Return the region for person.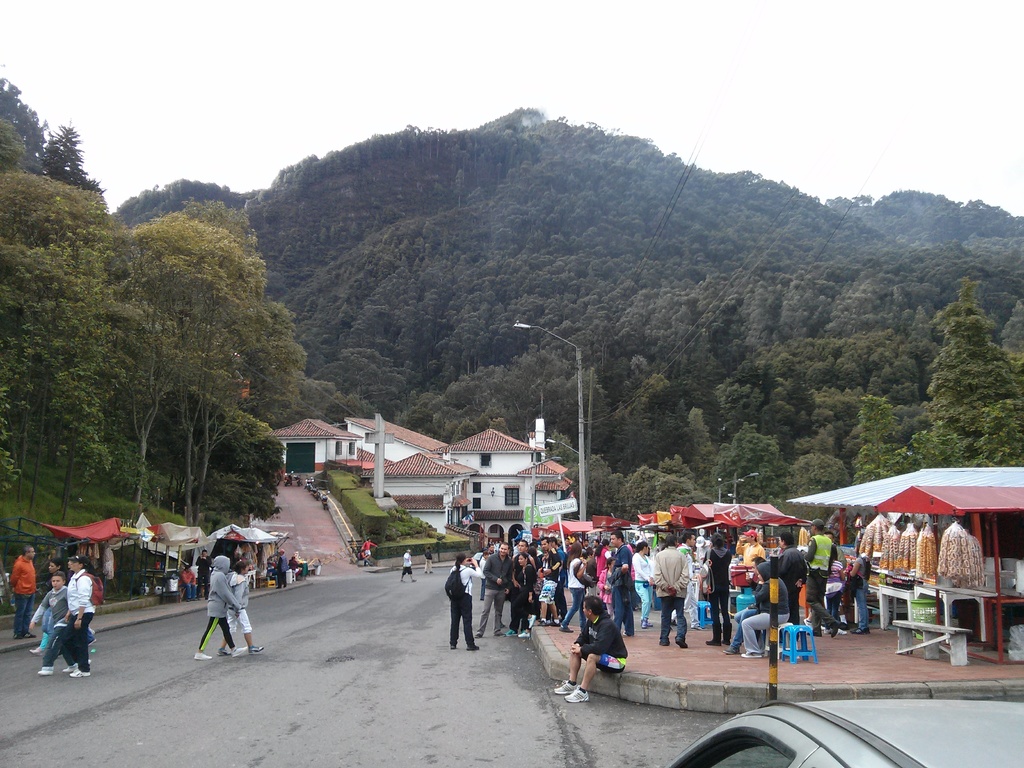
l=29, t=572, r=79, b=673.
